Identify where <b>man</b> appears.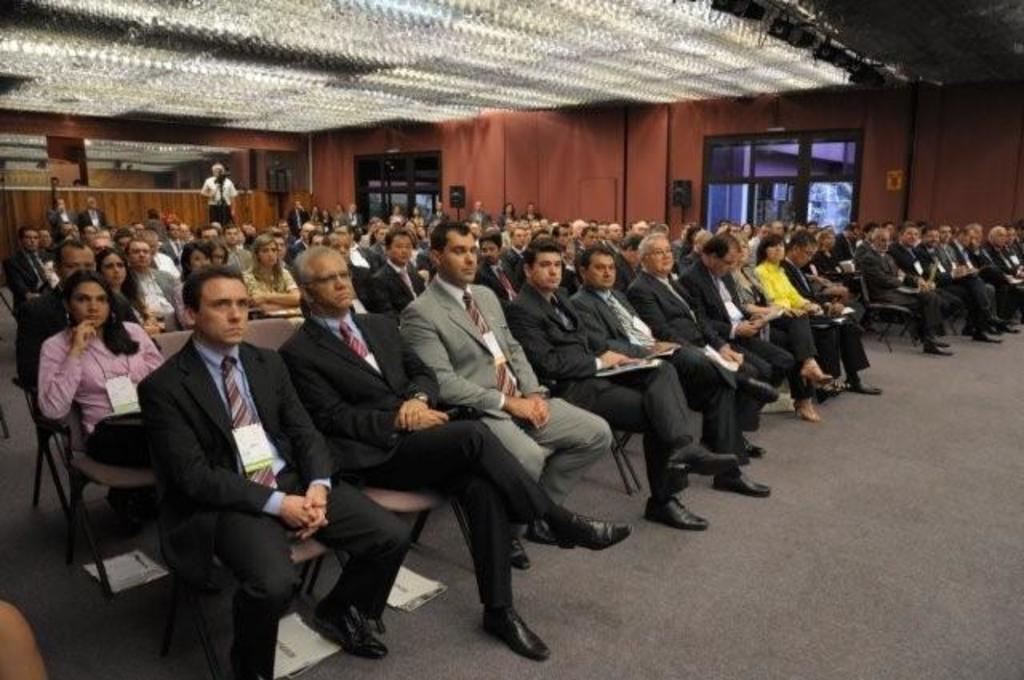
Appears at detection(920, 222, 1018, 328).
